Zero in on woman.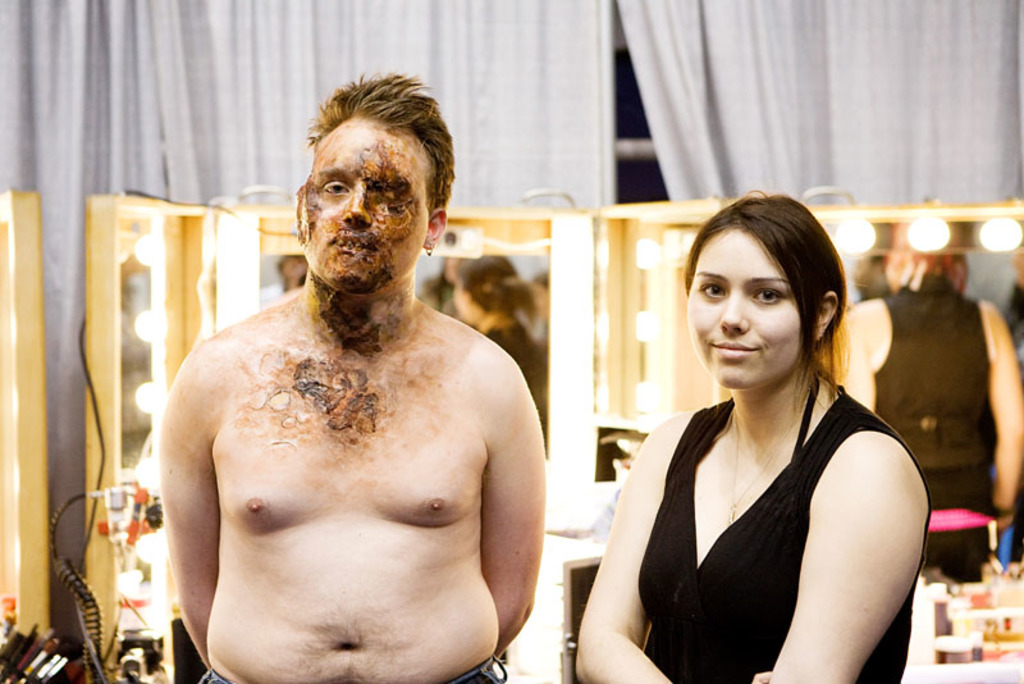
Zeroed in: x1=835, y1=222, x2=1023, y2=579.
